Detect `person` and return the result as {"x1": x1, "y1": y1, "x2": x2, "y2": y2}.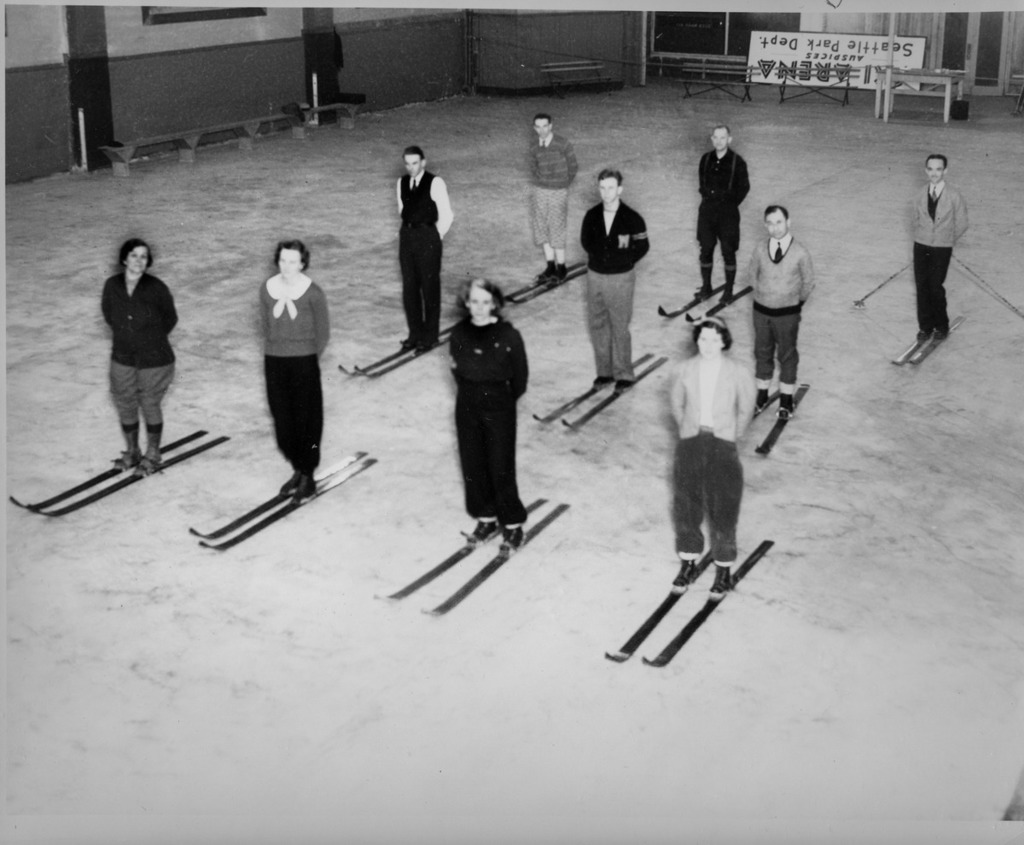
{"x1": 447, "y1": 268, "x2": 523, "y2": 551}.
